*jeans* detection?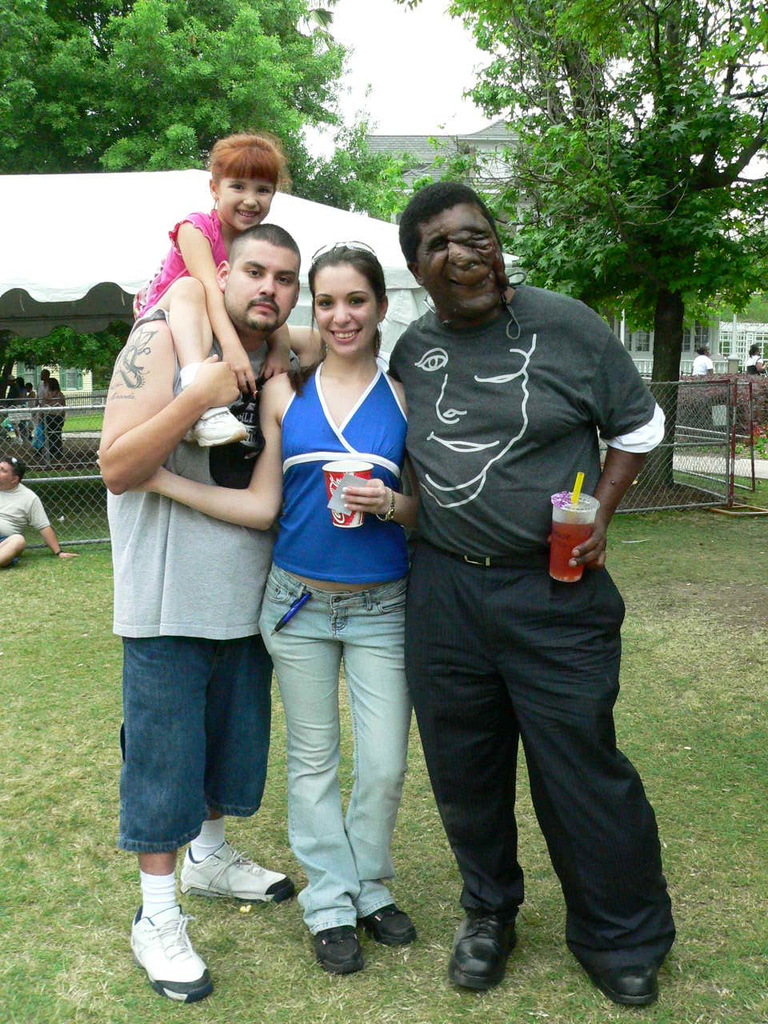
BBox(118, 638, 267, 851)
